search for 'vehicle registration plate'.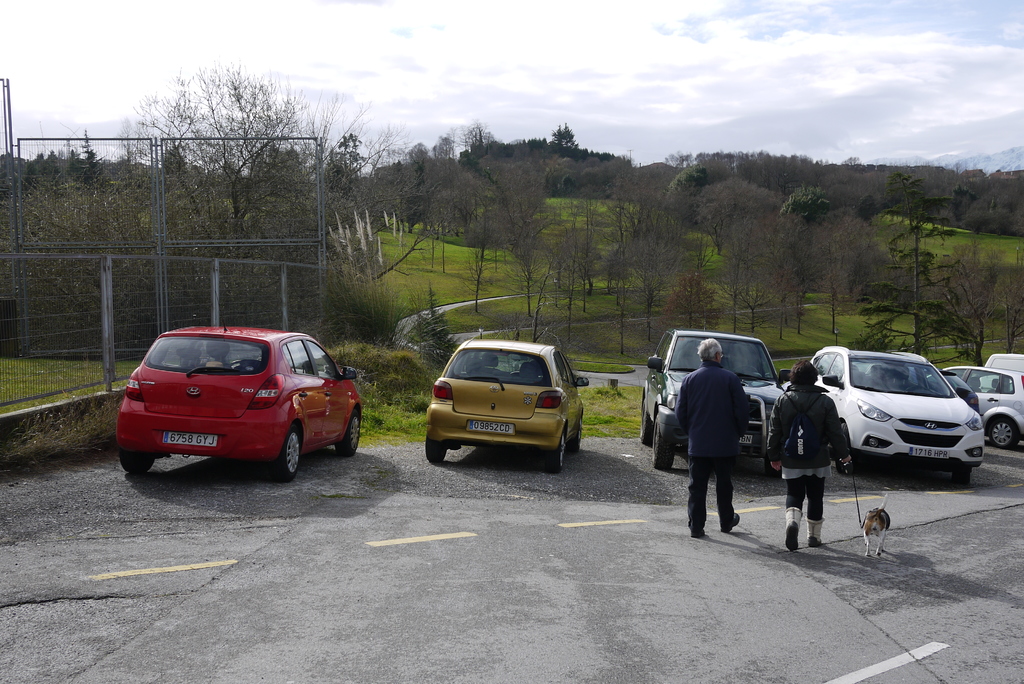
Found at (left=737, top=434, right=751, bottom=443).
